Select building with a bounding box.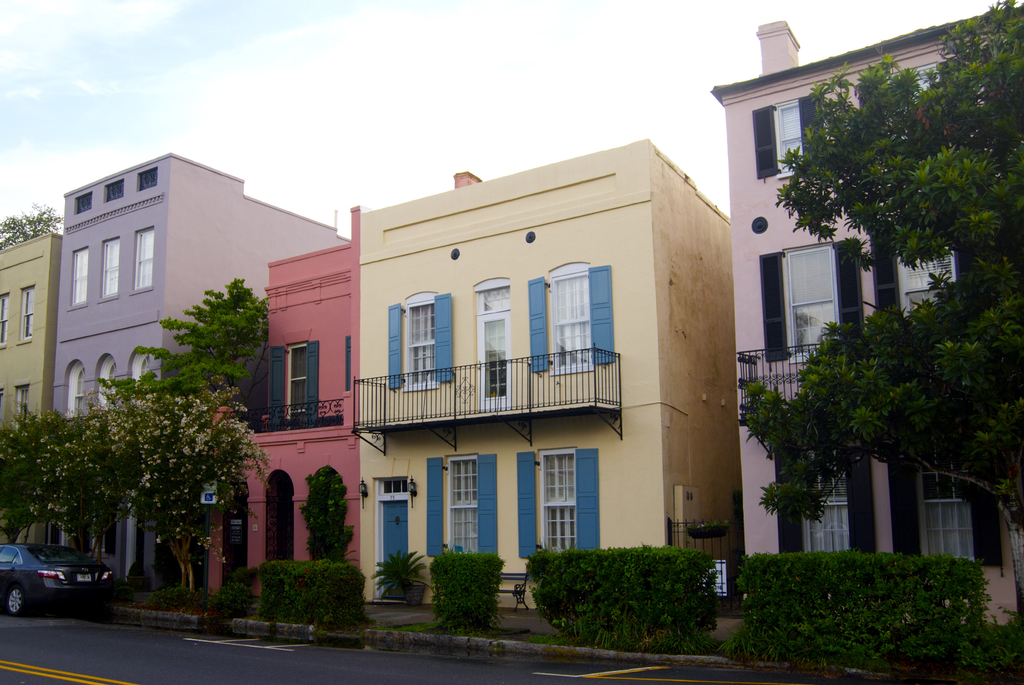
bbox=(707, 43, 1016, 625).
